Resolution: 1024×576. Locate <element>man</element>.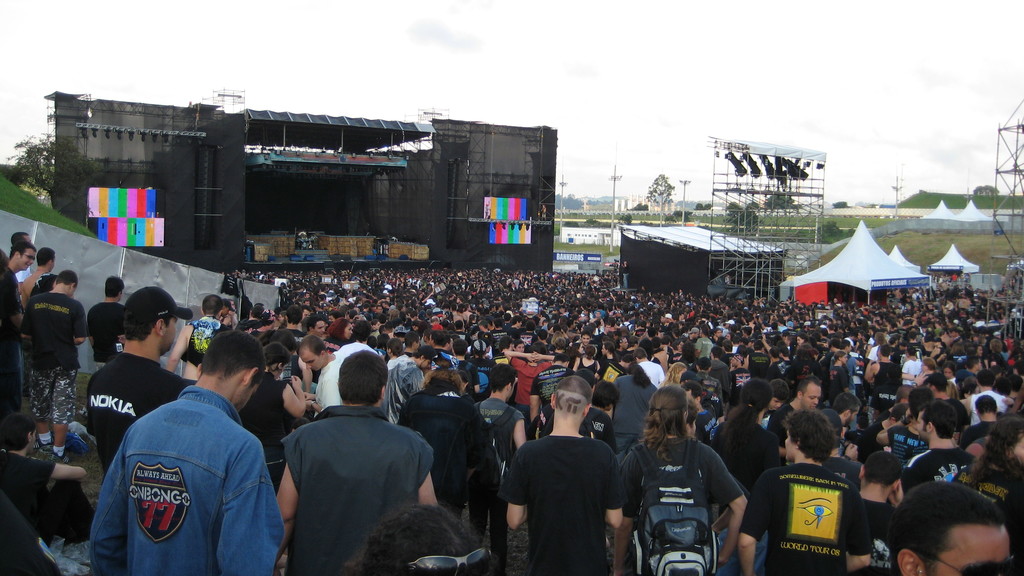
pyautogui.locateOnScreen(3, 245, 37, 273).
